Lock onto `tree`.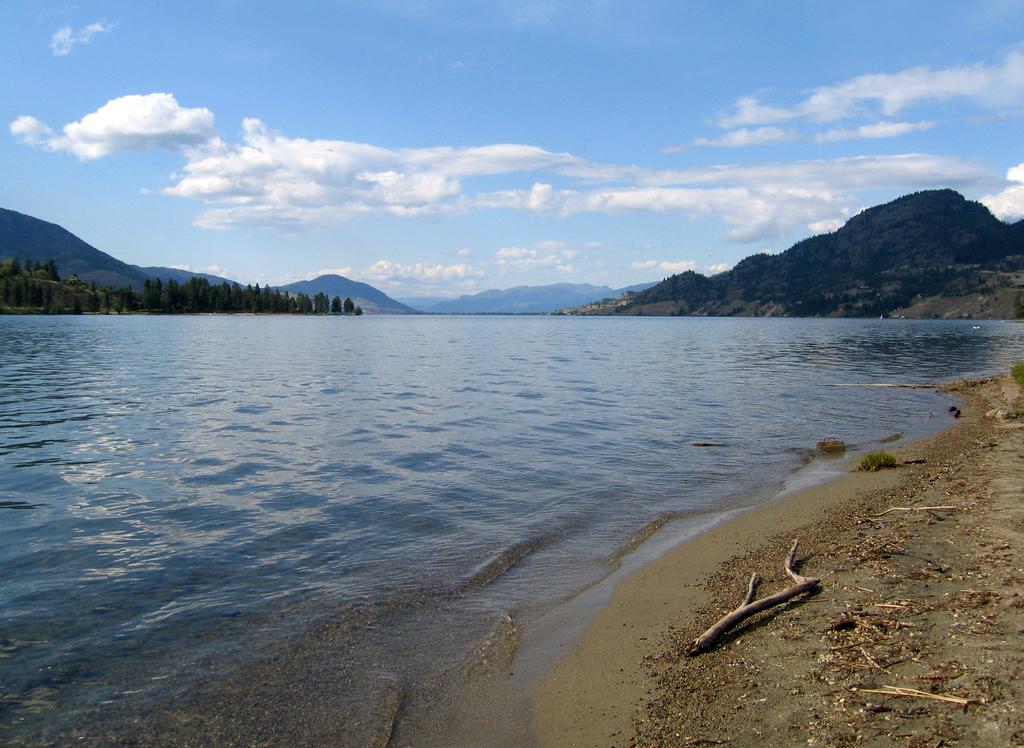
Locked: locate(40, 282, 58, 313).
